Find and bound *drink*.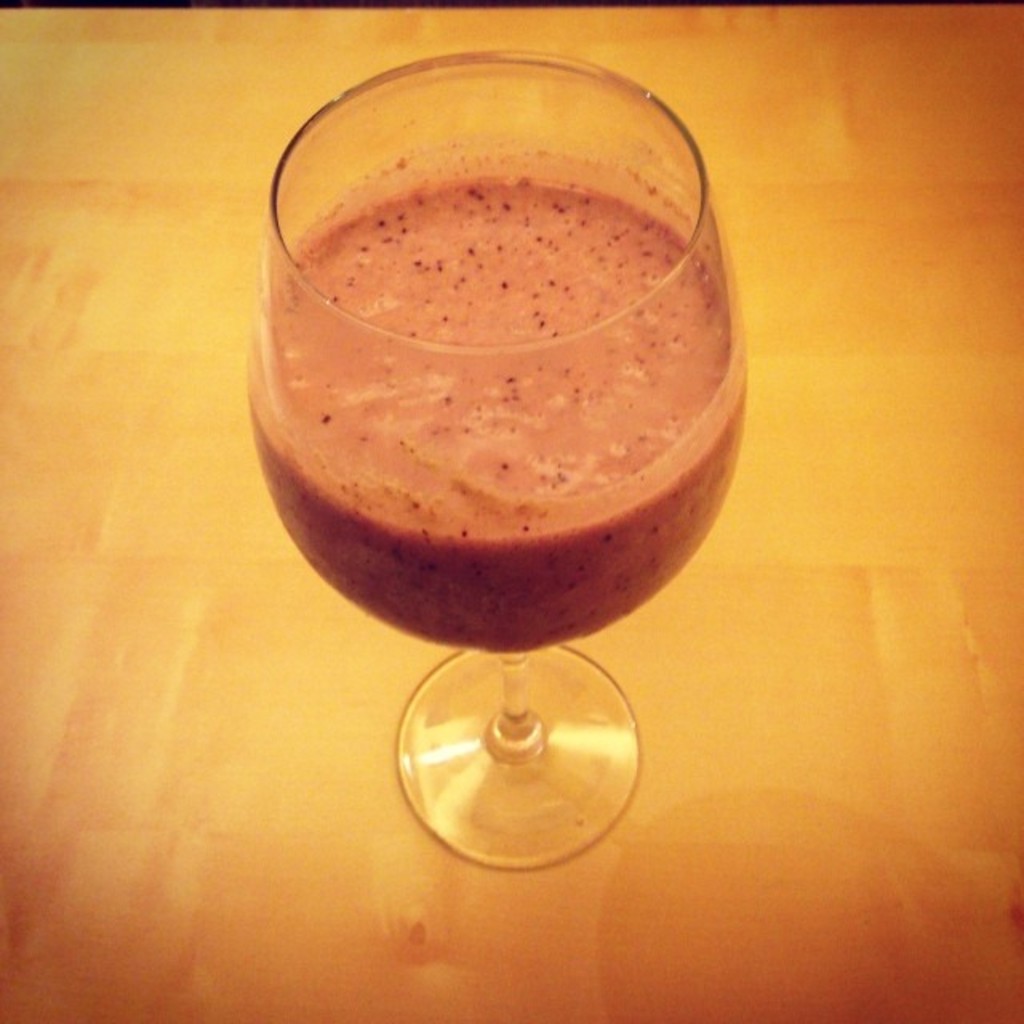
Bound: select_region(262, 22, 739, 880).
